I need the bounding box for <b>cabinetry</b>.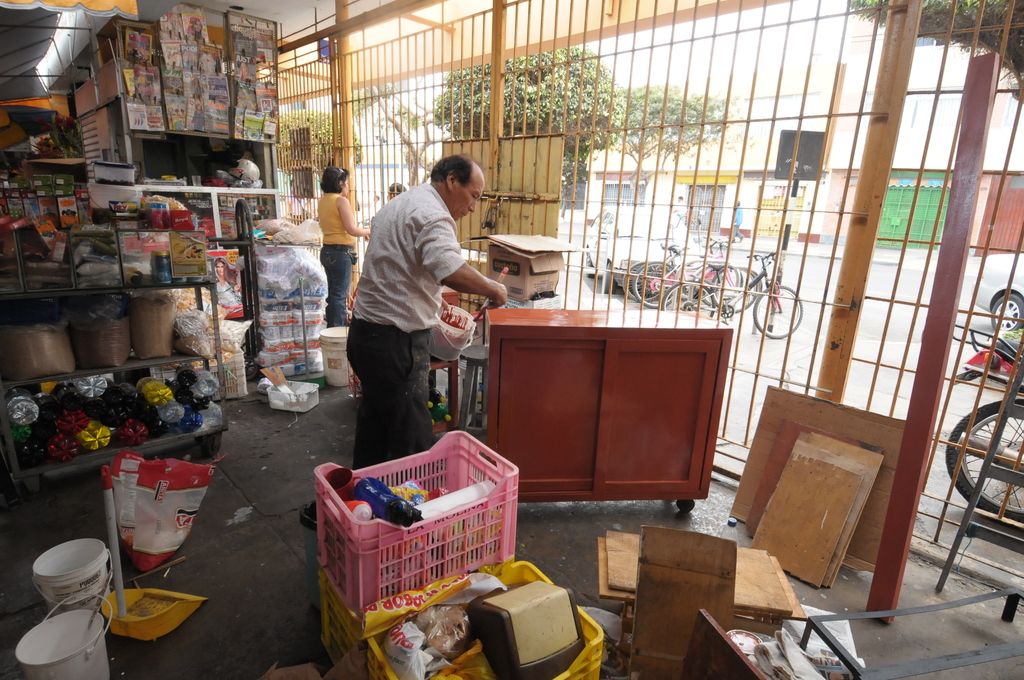
Here it is: x1=484 y1=300 x2=735 y2=502.
